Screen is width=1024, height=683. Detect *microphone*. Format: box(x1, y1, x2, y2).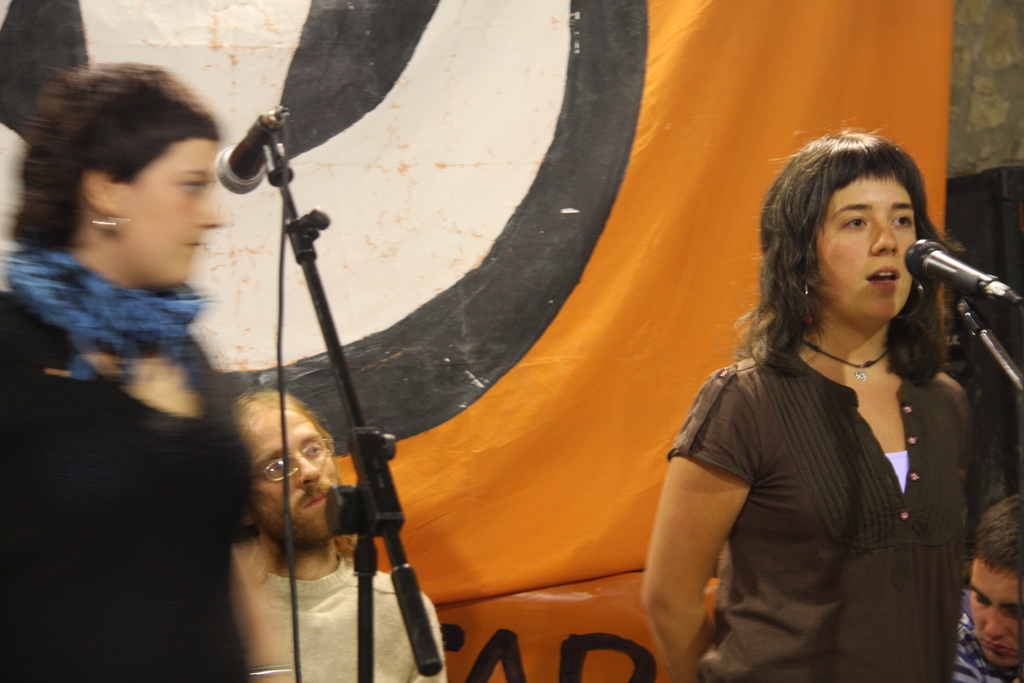
box(927, 235, 1005, 309).
